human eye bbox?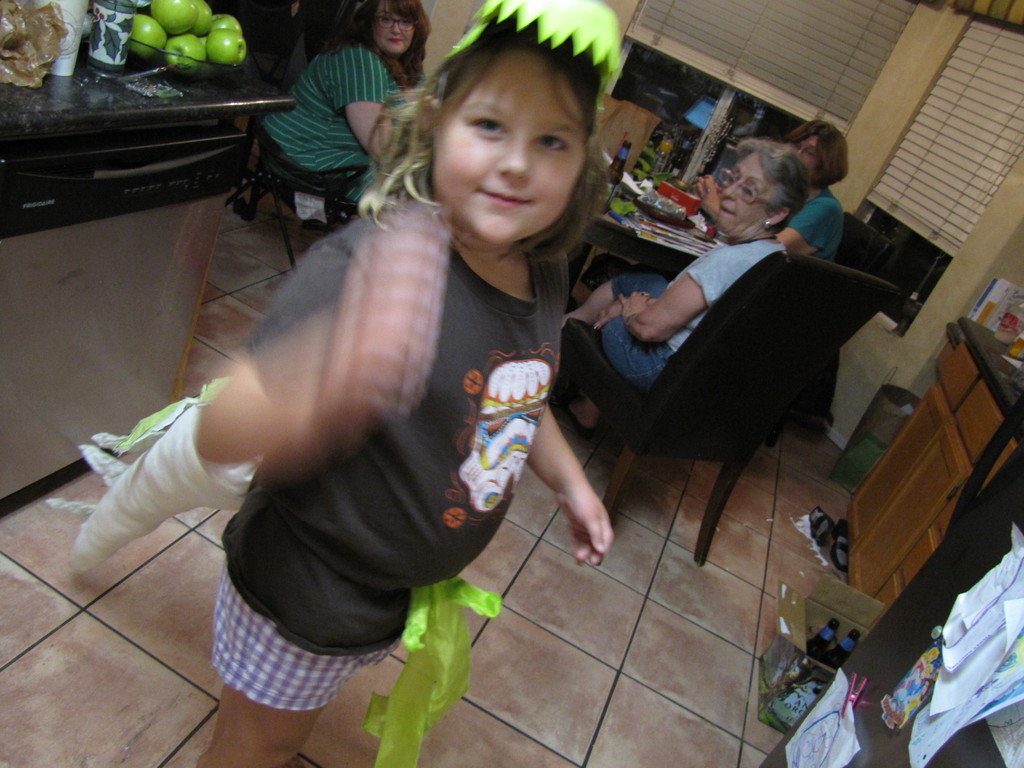
[793,143,801,150]
